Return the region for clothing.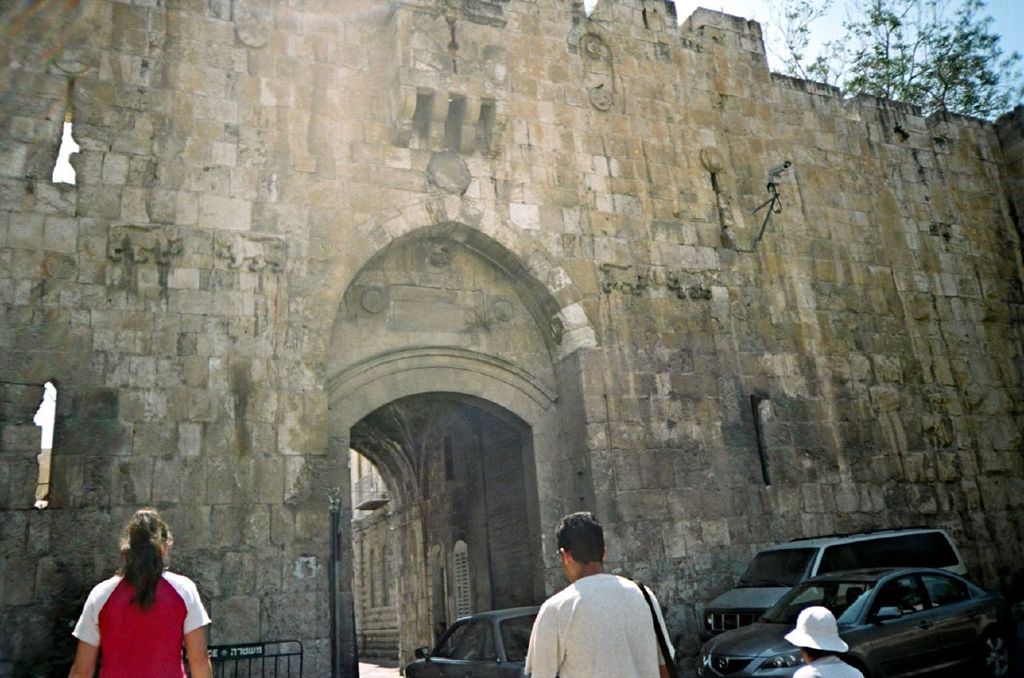
(58, 547, 218, 671).
